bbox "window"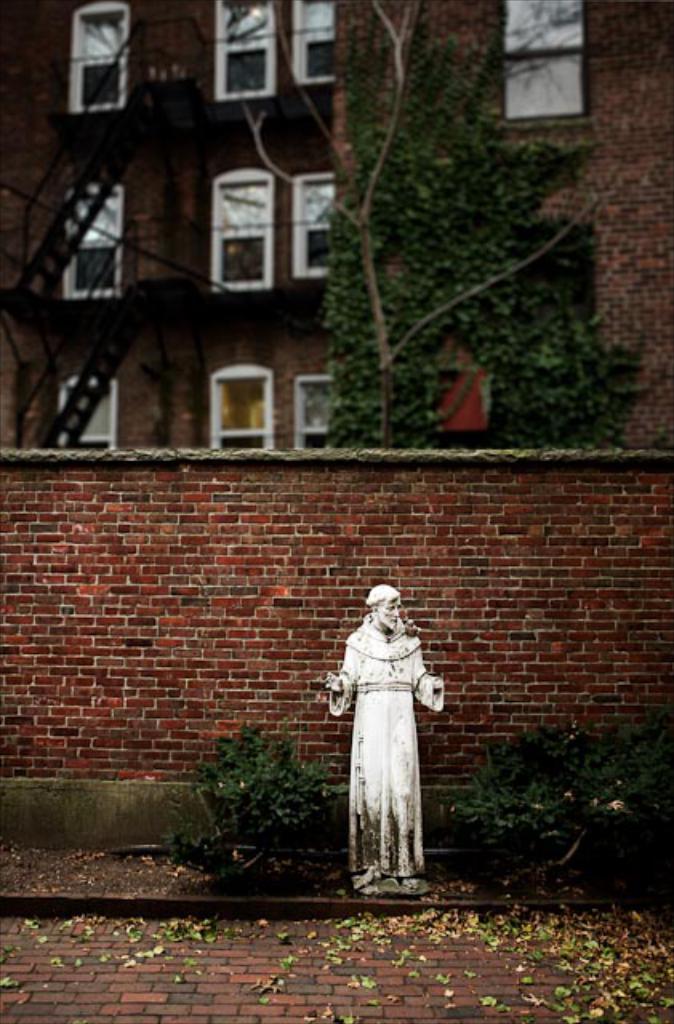
region(210, 163, 275, 294)
